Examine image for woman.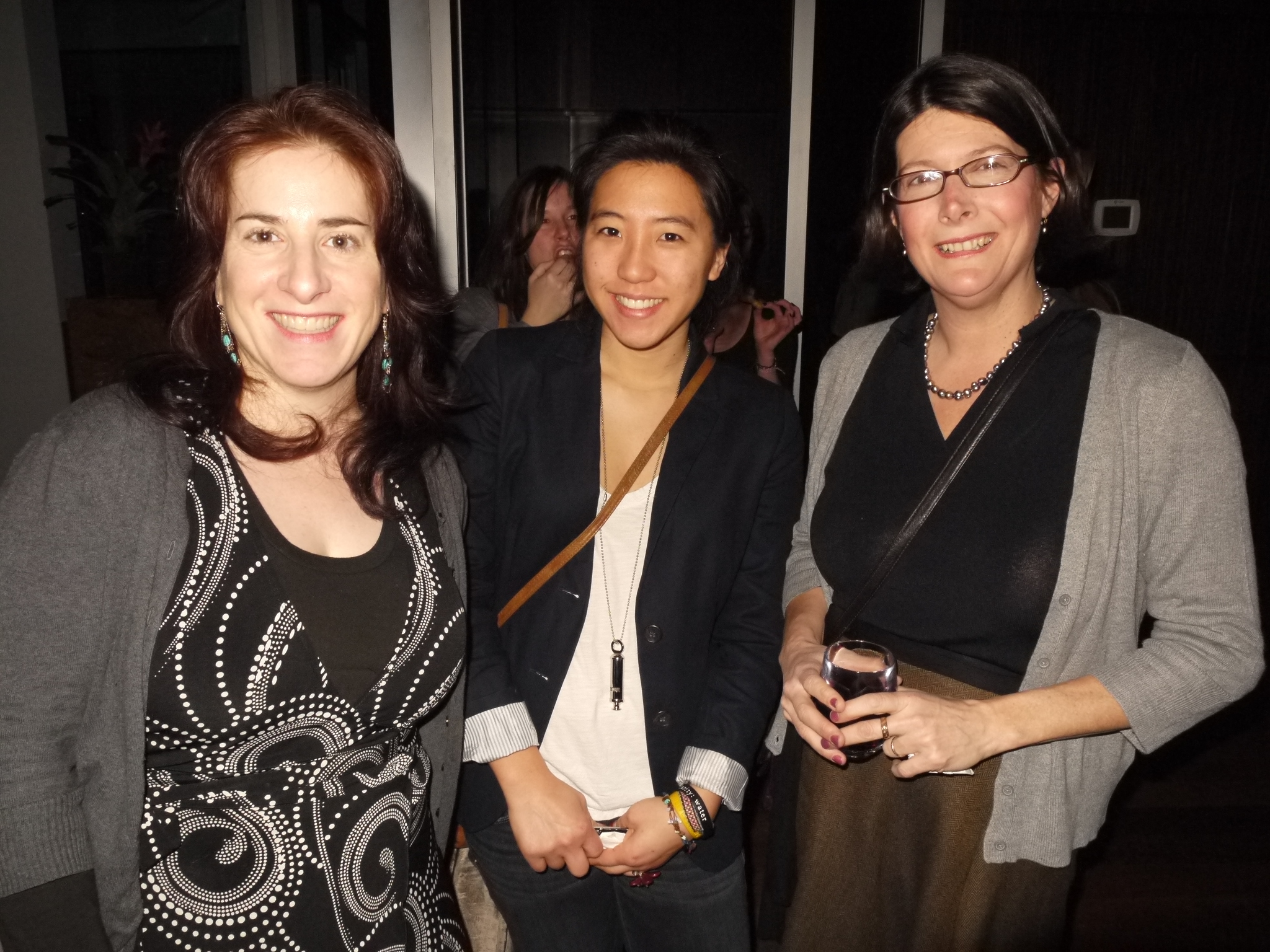
Examination result: BBox(0, 51, 291, 589).
